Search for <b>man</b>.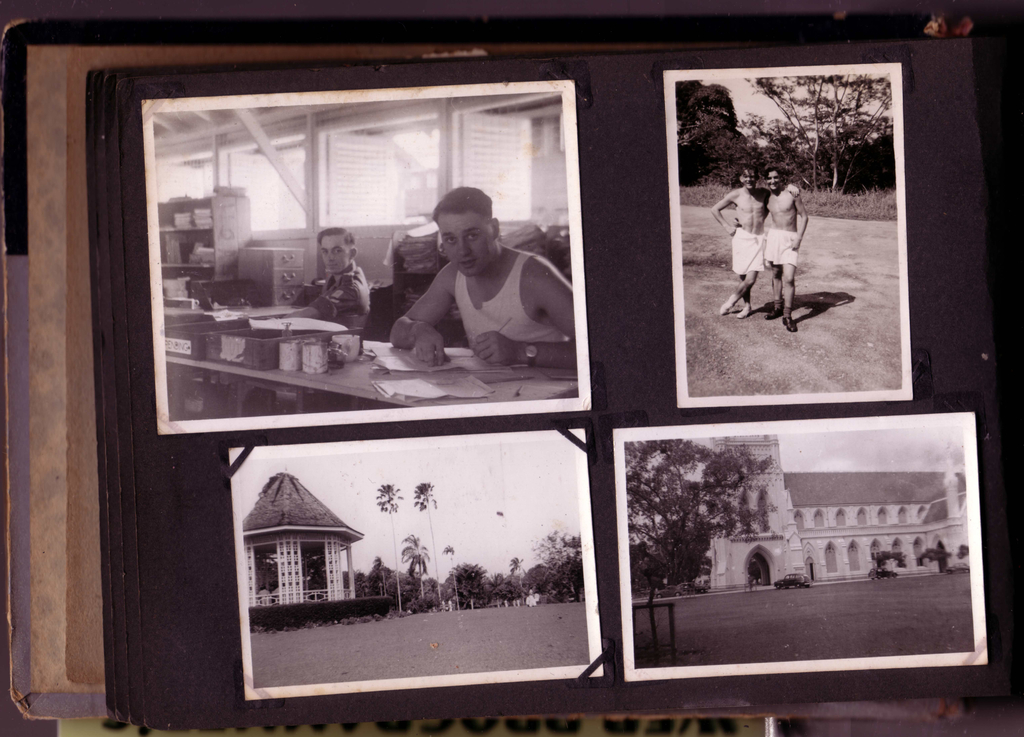
Found at detection(394, 184, 568, 375).
